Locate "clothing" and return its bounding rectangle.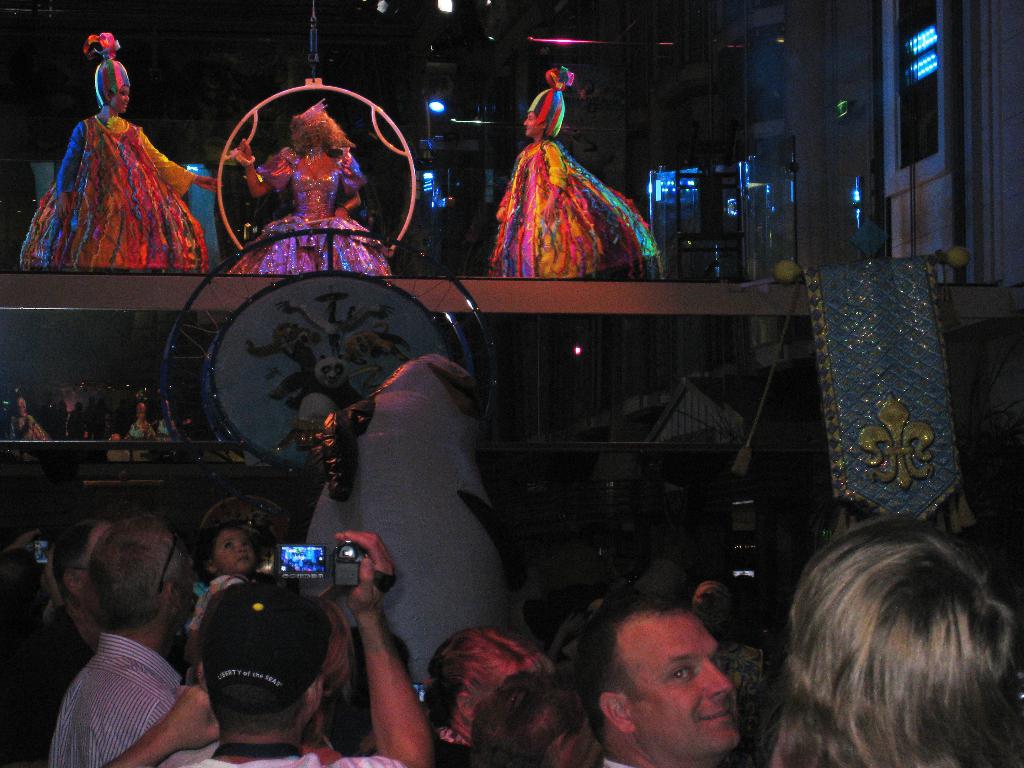
bbox(227, 145, 387, 278).
